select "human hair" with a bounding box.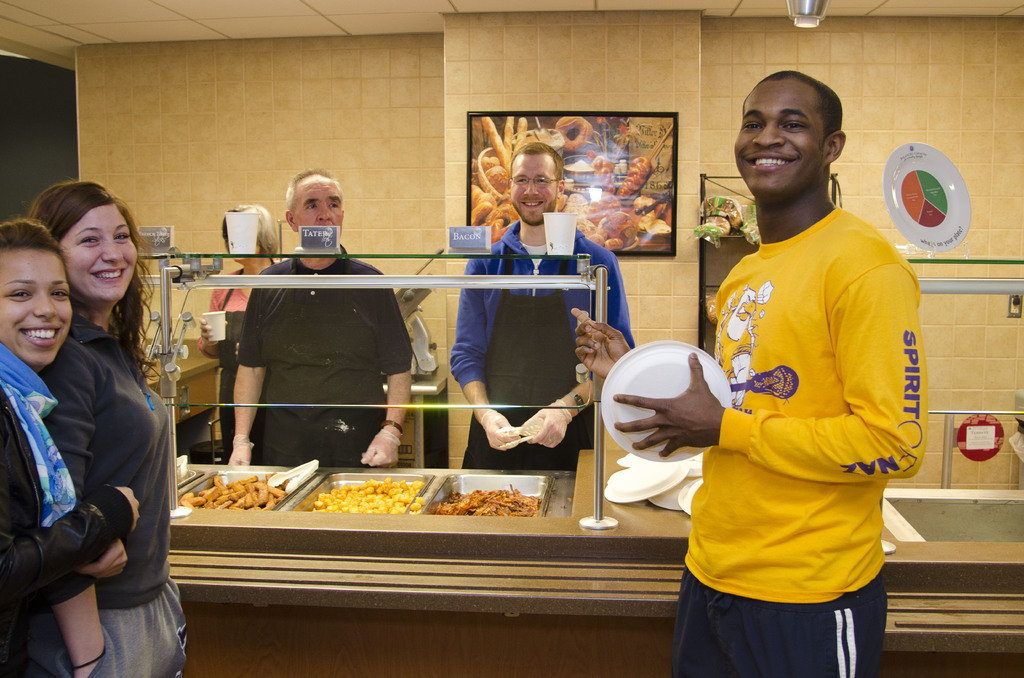
(33,175,136,359).
